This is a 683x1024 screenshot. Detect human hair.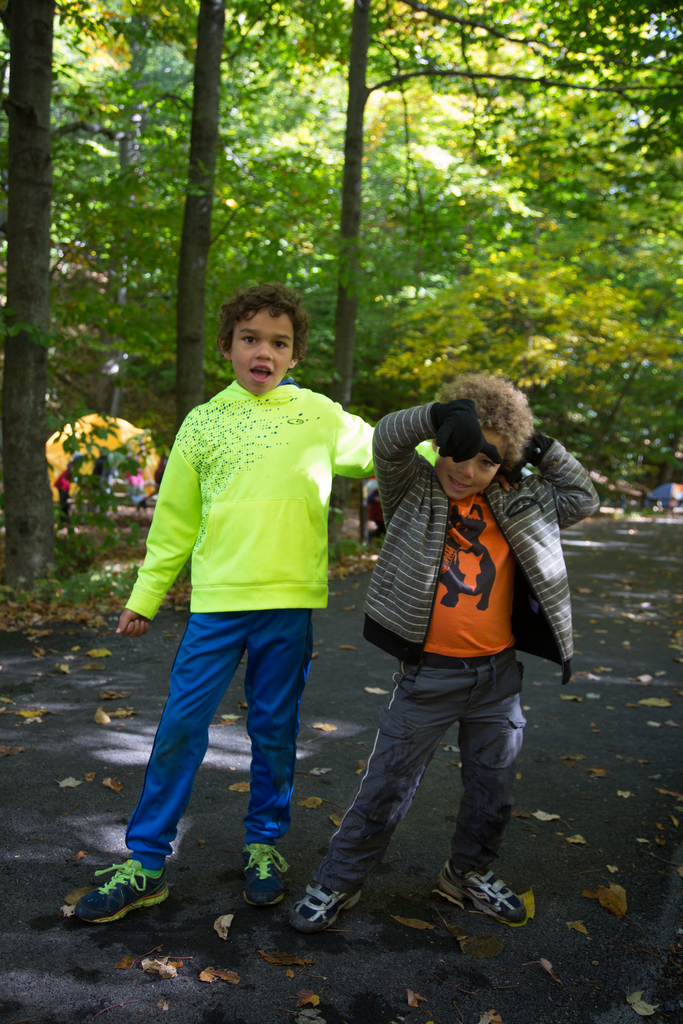
x1=209, y1=289, x2=305, y2=374.
